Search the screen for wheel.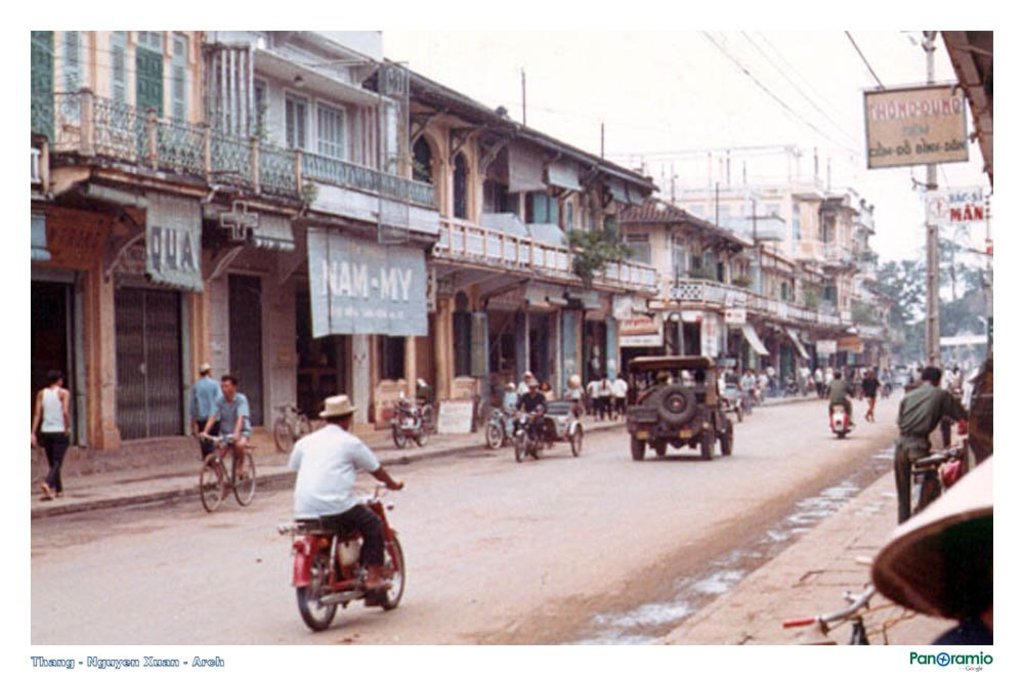
Found at x1=390, y1=423, x2=407, y2=447.
